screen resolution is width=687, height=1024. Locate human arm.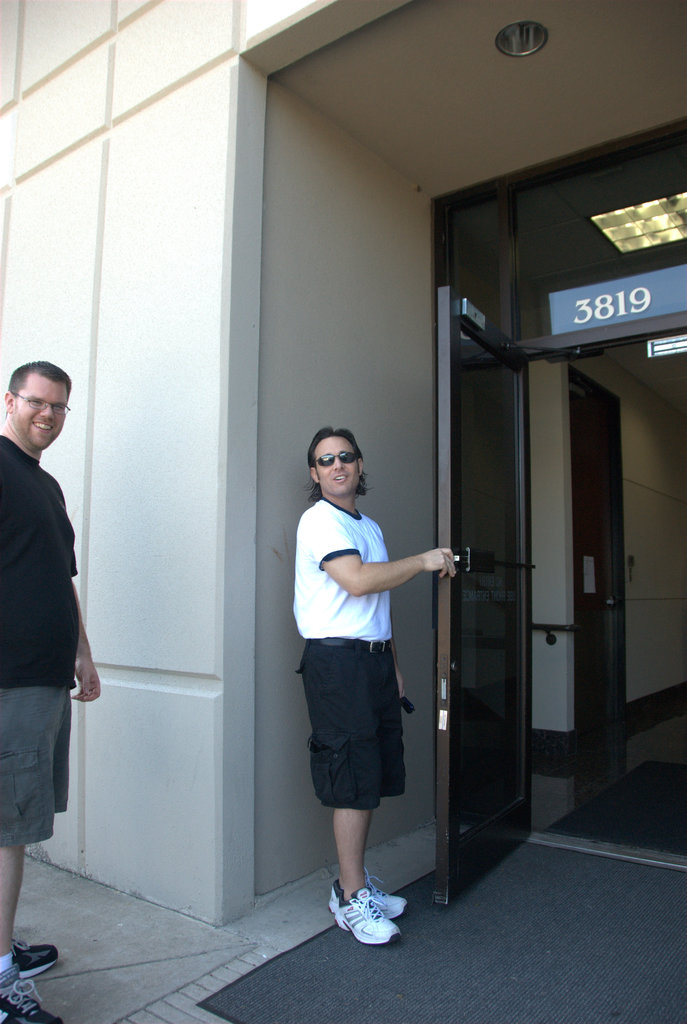
[x1=61, y1=566, x2=106, y2=695].
